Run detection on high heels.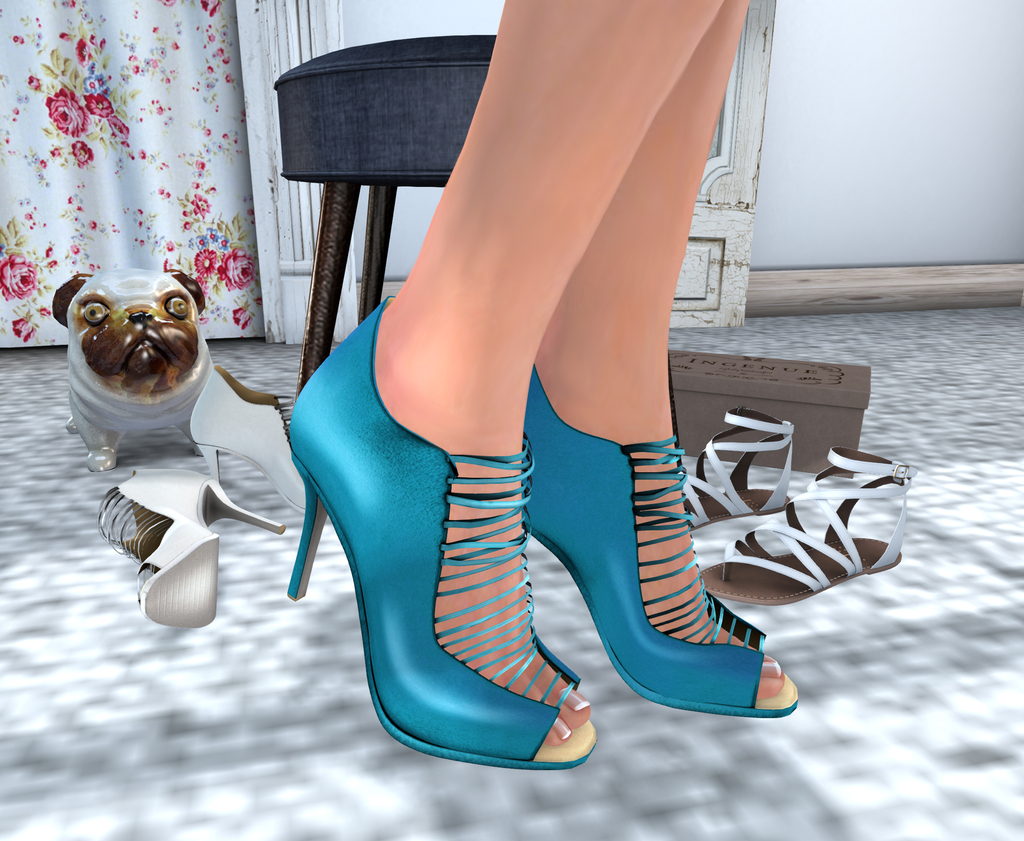
Result: Rect(524, 362, 799, 720).
